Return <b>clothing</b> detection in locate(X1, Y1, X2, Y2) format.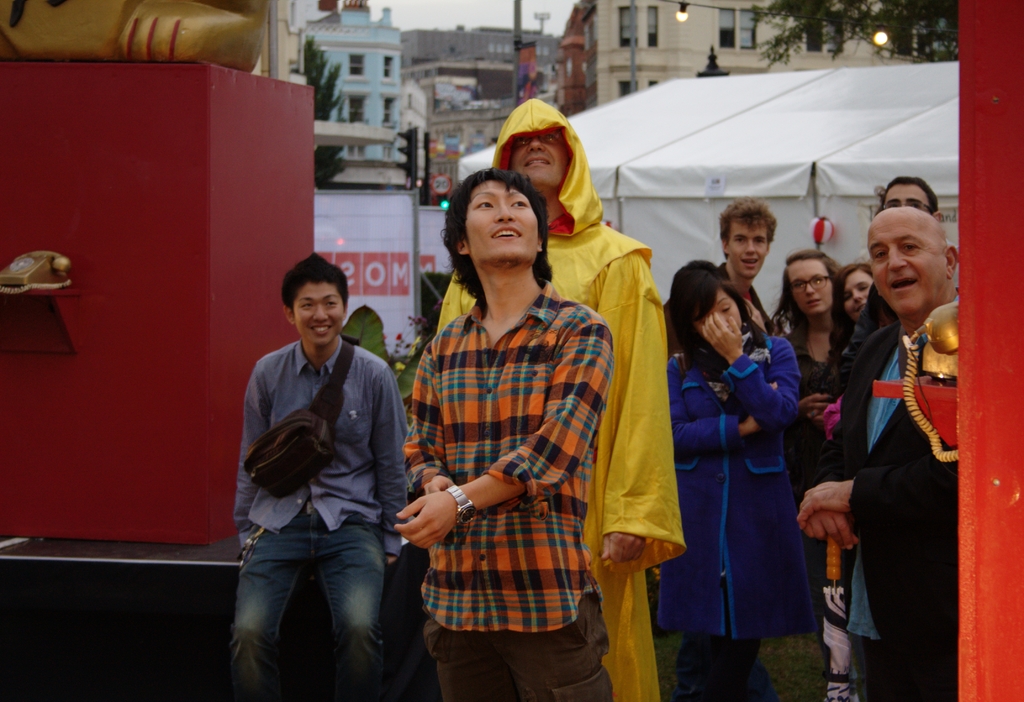
locate(394, 212, 602, 667).
